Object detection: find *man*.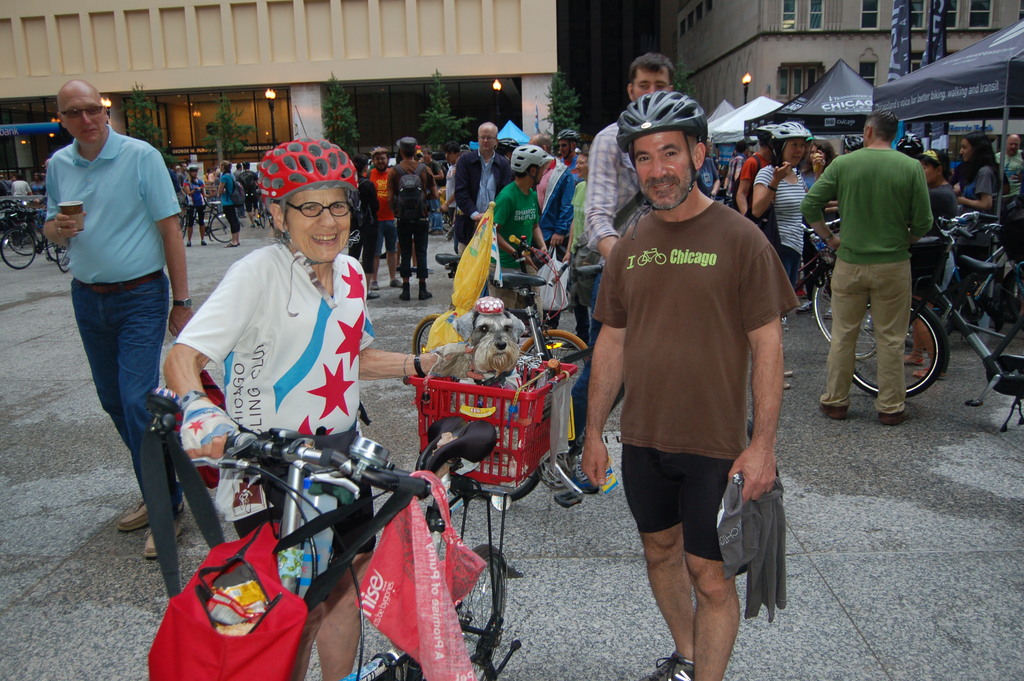
{"left": 341, "top": 157, "right": 379, "bottom": 299}.
